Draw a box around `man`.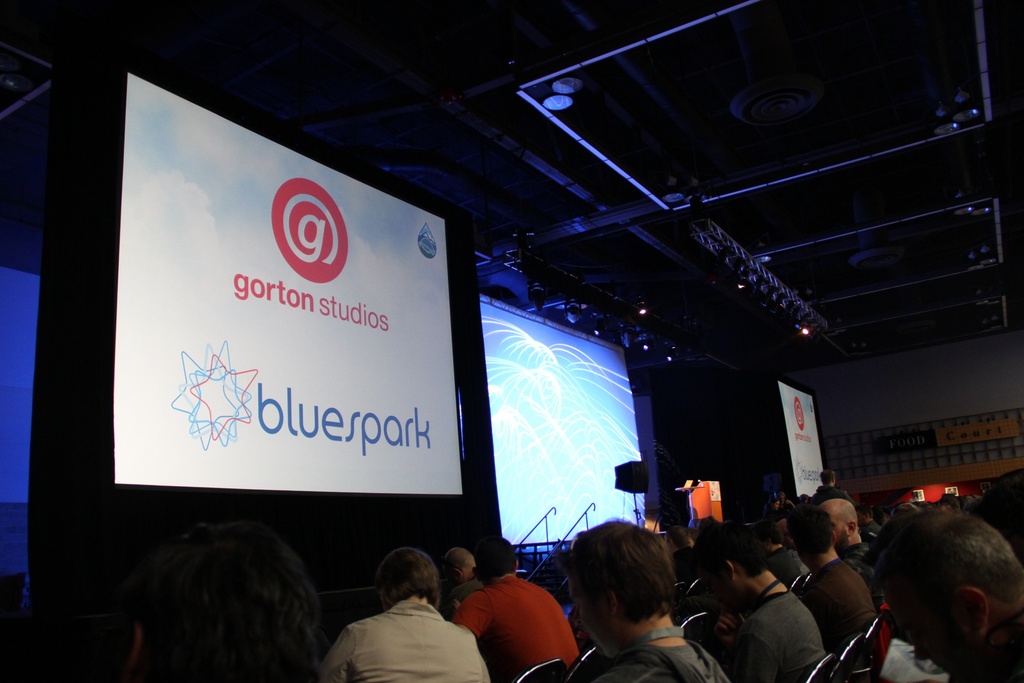
bbox=(784, 500, 872, 665).
